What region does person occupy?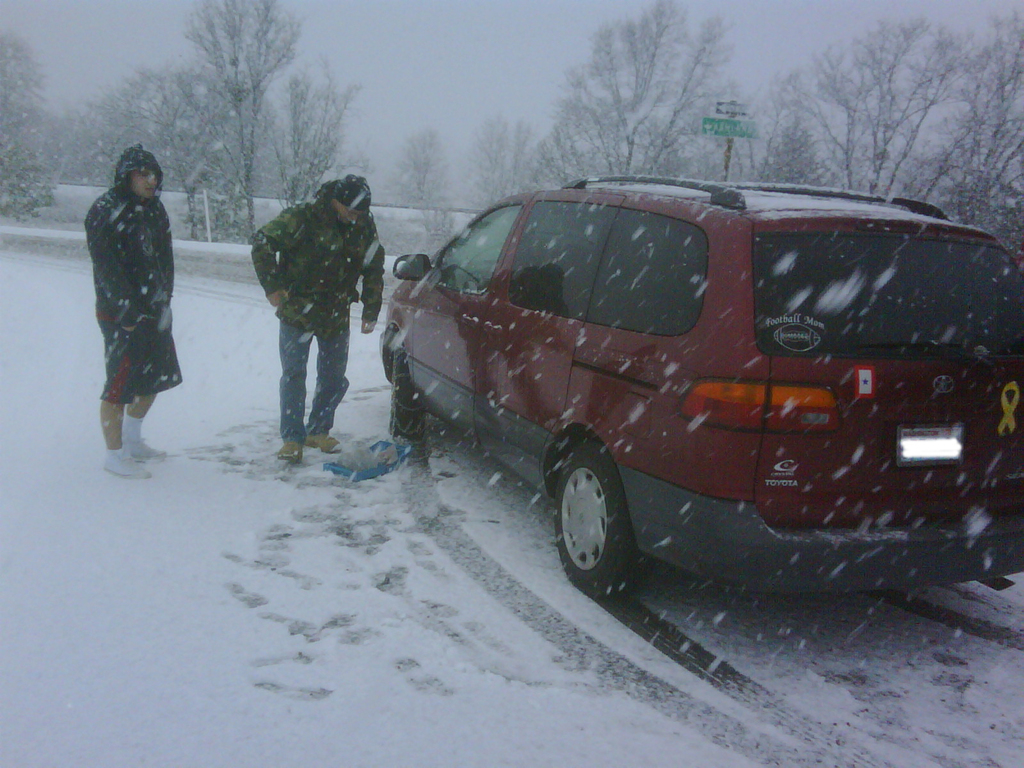
86/140/182/486.
